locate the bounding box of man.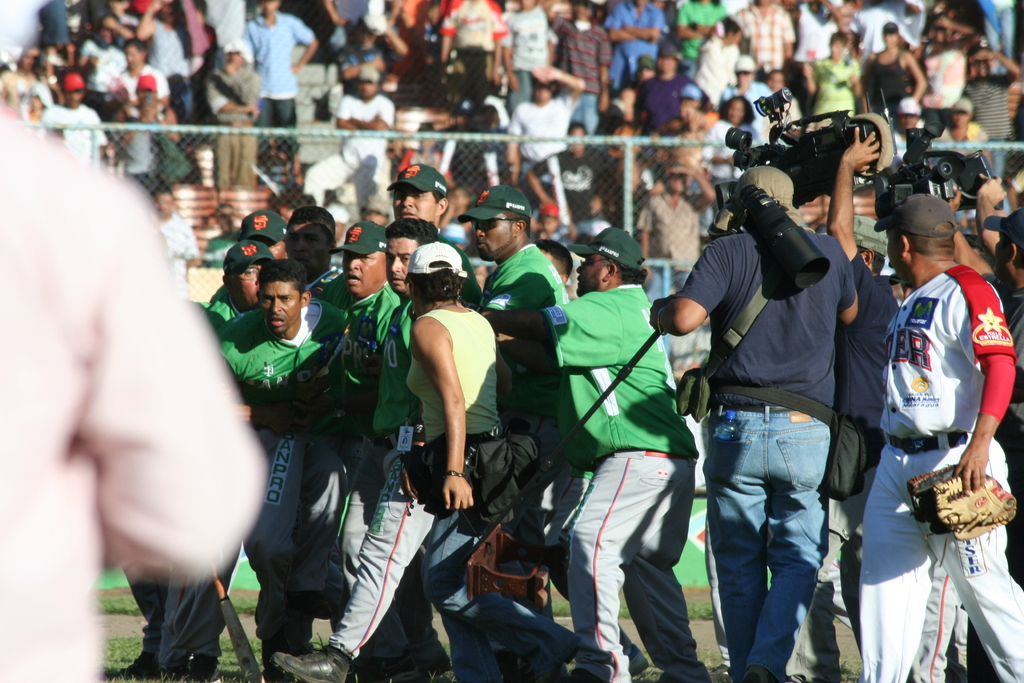
Bounding box: {"left": 537, "top": 242, "right": 574, "bottom": 620}.
